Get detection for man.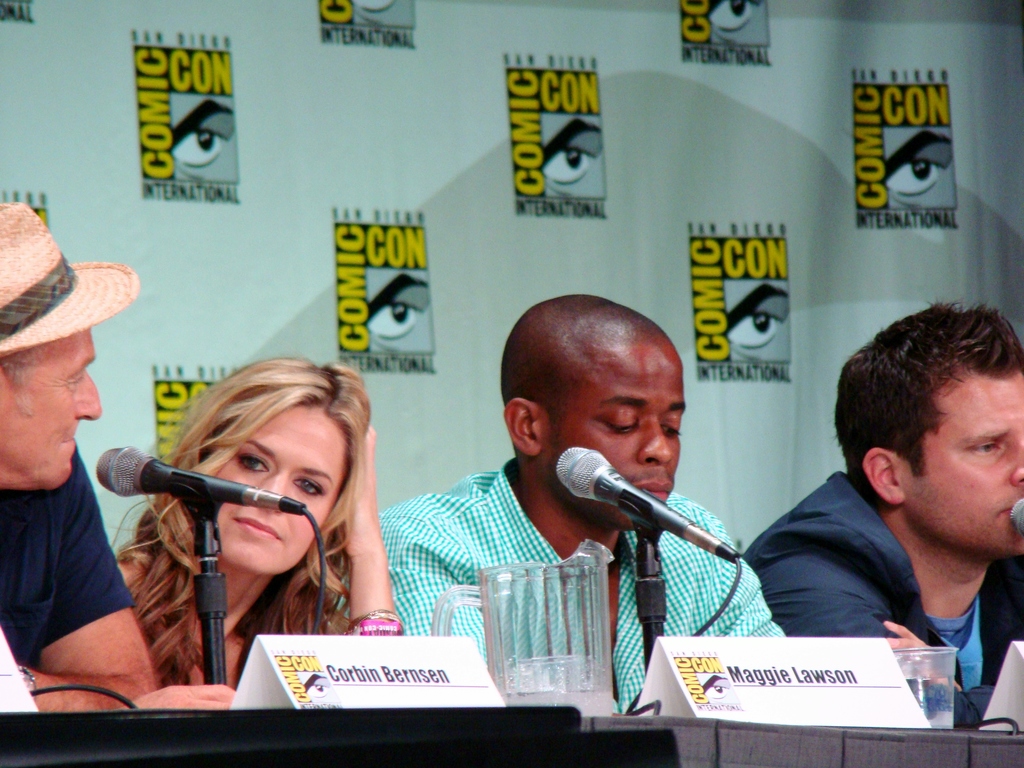
Detection: box(0, 201, 237, 712).
